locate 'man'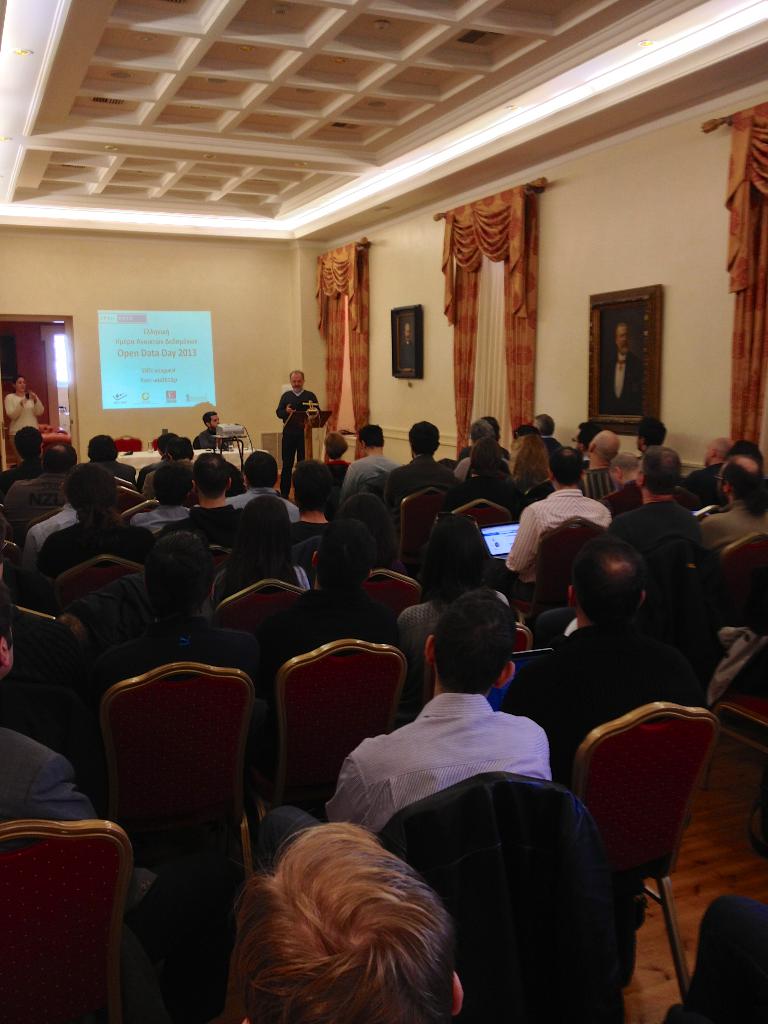
bbox=[152, 446, 250, 554]
